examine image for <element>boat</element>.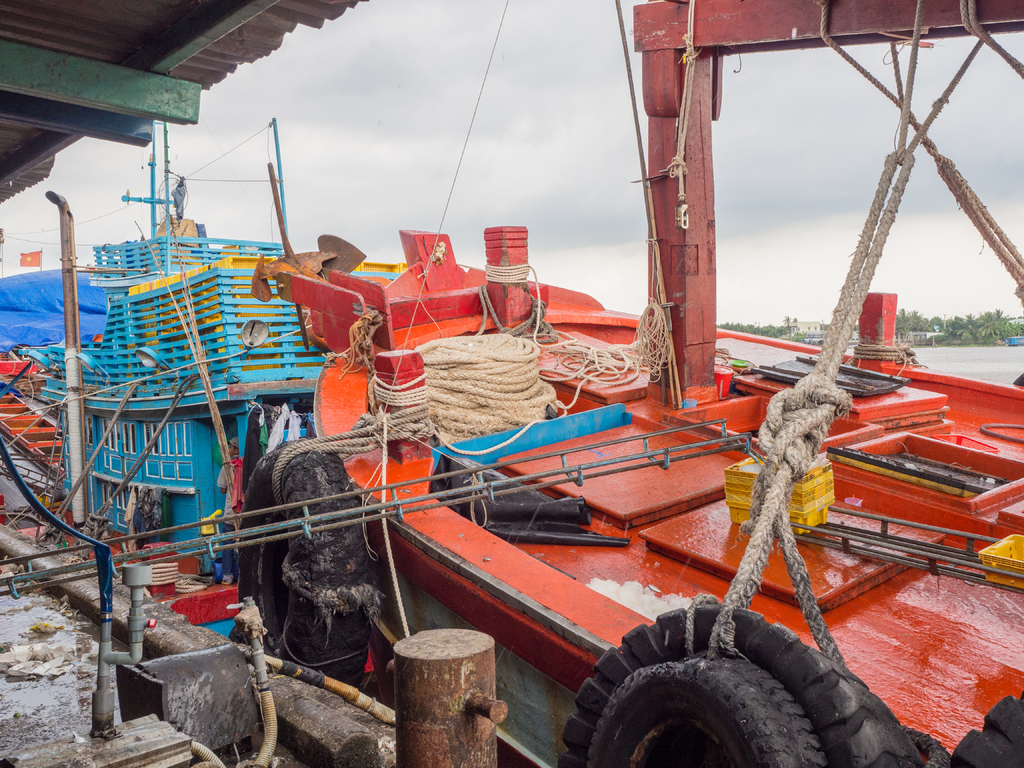
Examination result: 122 82 964 767.
